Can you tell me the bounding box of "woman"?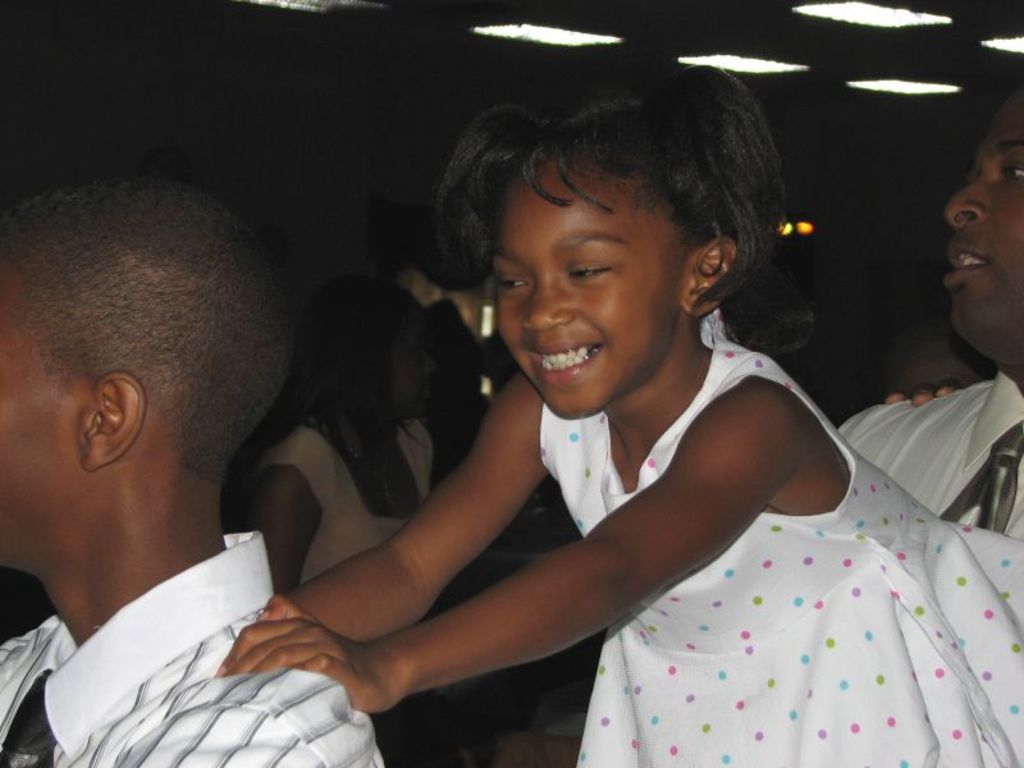
Rect(250, 72, 899, 767).
